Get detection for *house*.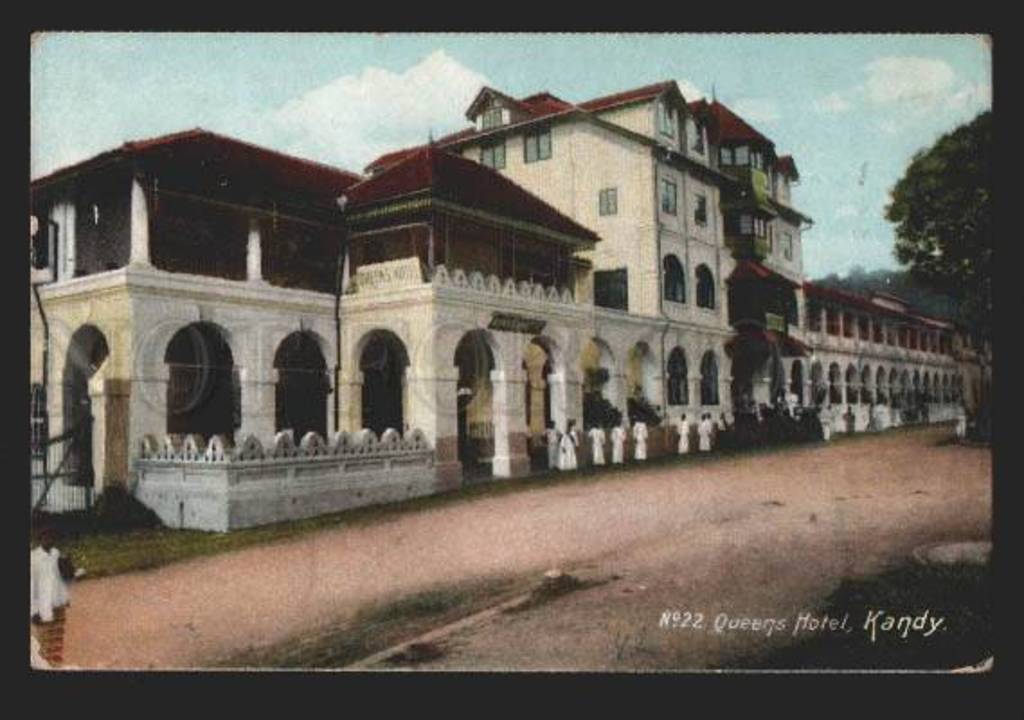
Detection: 65:40:894:538.
